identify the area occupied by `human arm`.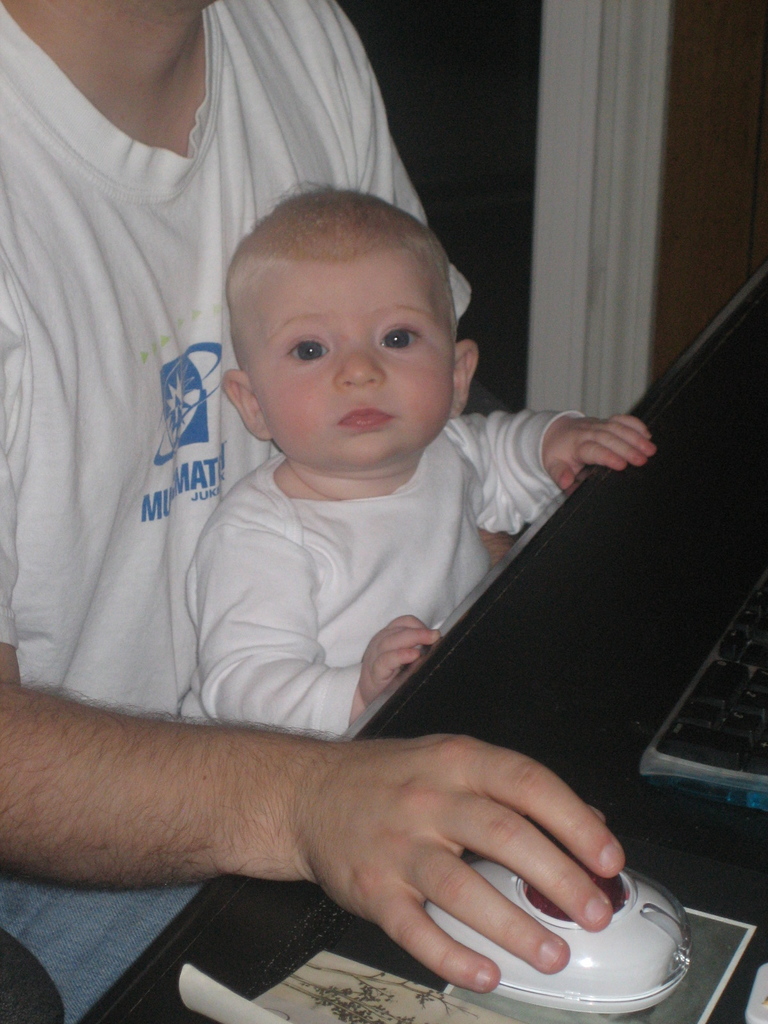
Area: bbox(417, 381, 683, 561).
